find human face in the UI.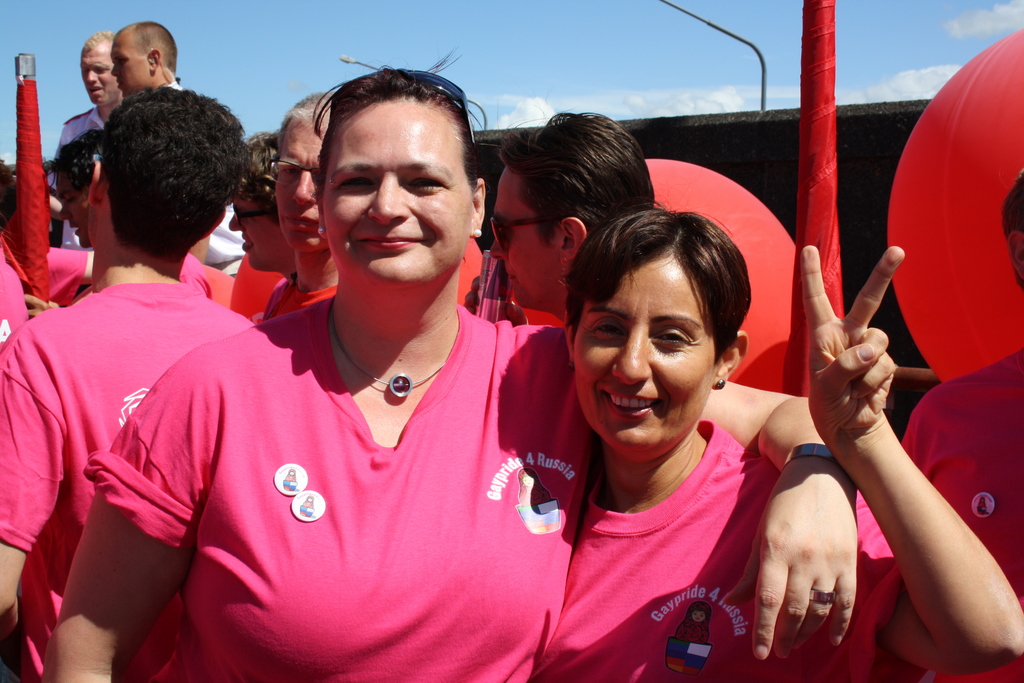
UI element at <bbox>79, 48, 111, 106</bbox>.
